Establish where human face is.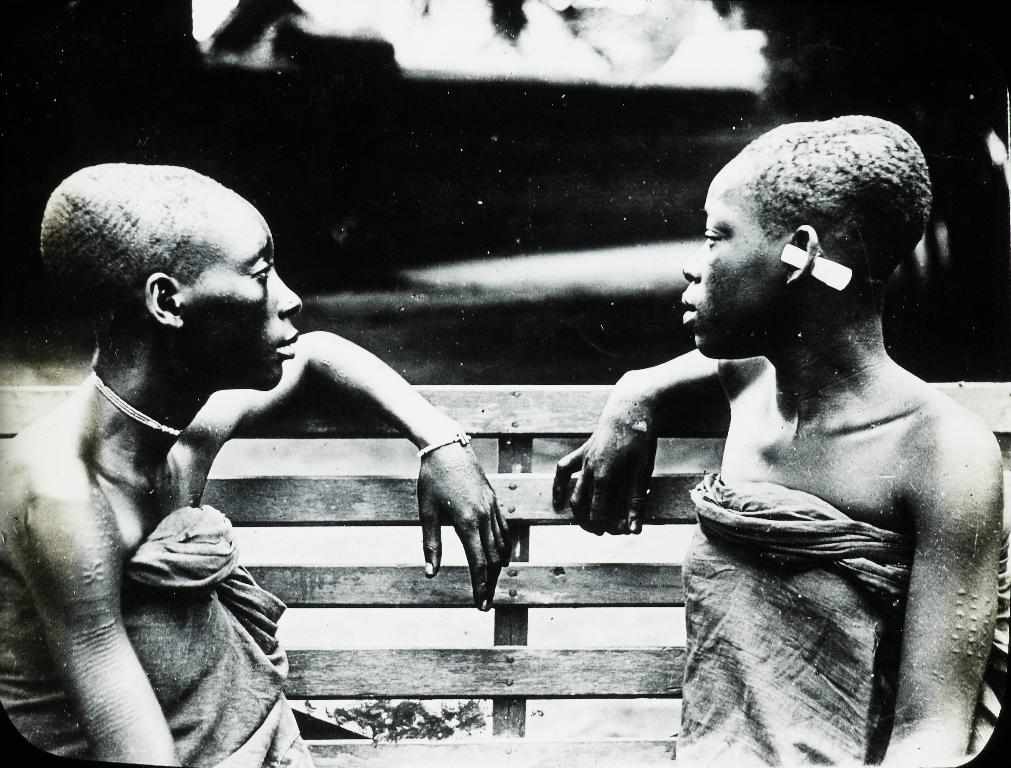
Established at region(681, 158, 784, 357).
